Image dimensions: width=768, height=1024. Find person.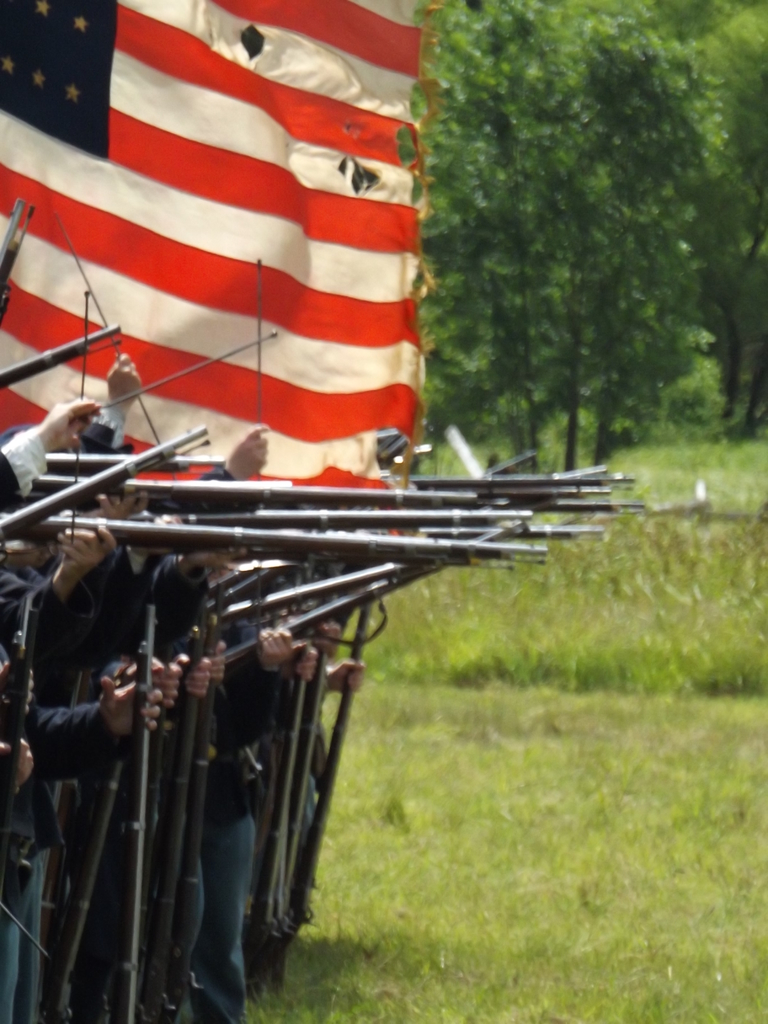
239,548,315,1016.
